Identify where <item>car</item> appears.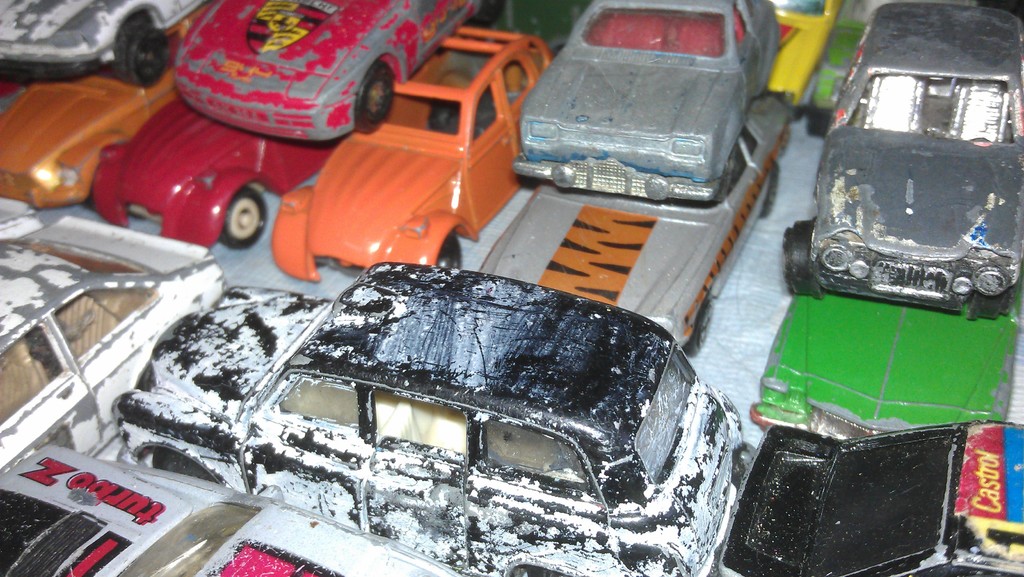
Appears at 515, 0, 784, 195.
